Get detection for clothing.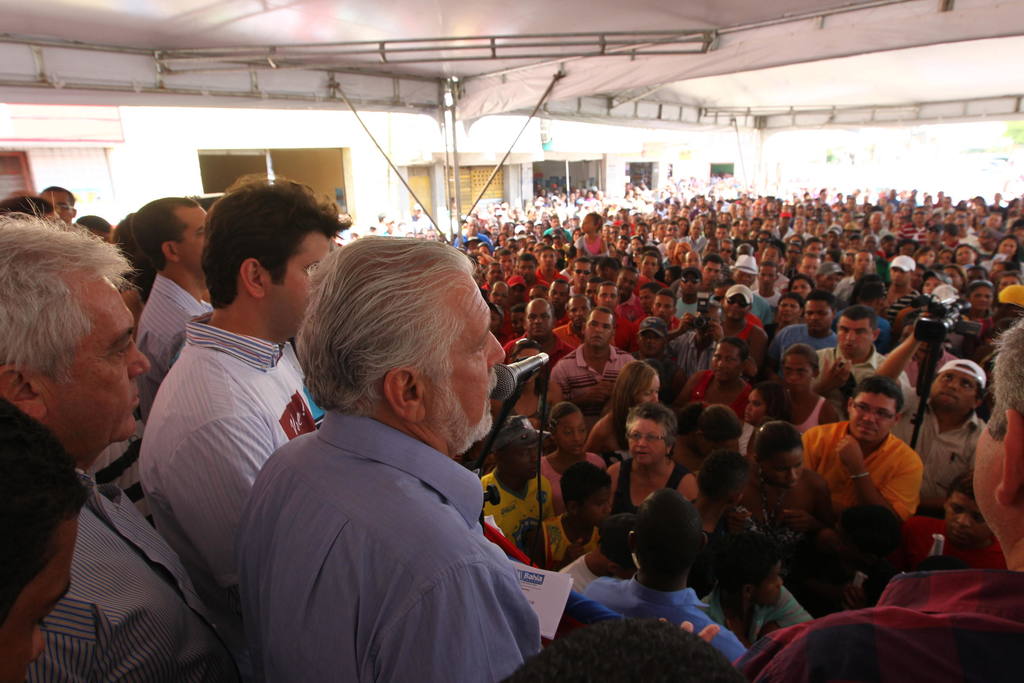
Detection: crop(804, 423, 936, 549).
